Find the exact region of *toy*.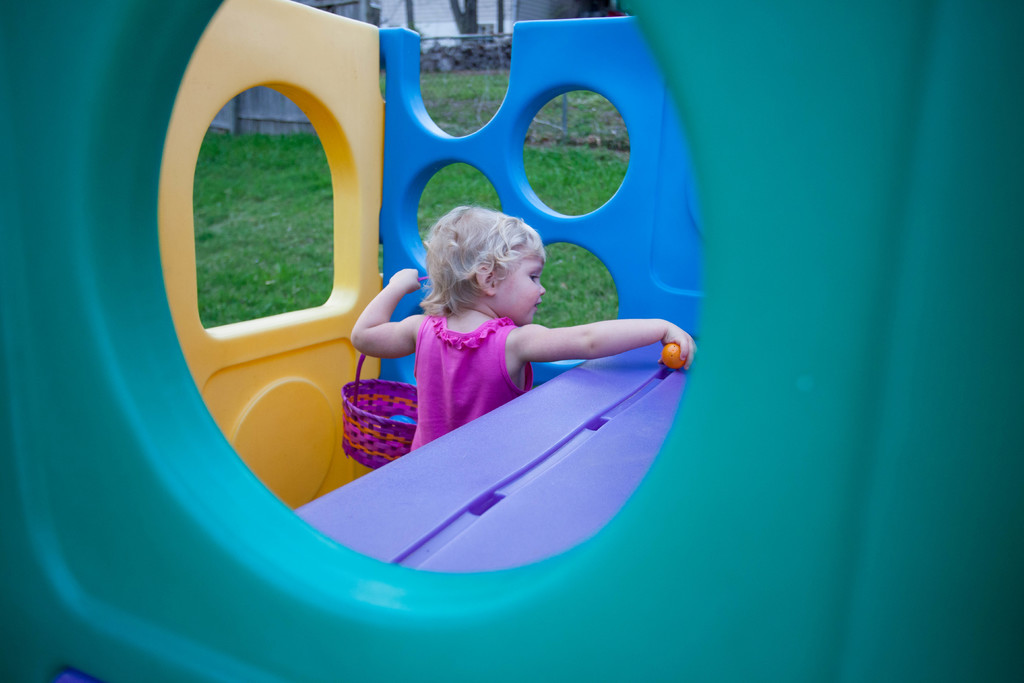
Exact region: rect(0, 0, 1023, 682).
